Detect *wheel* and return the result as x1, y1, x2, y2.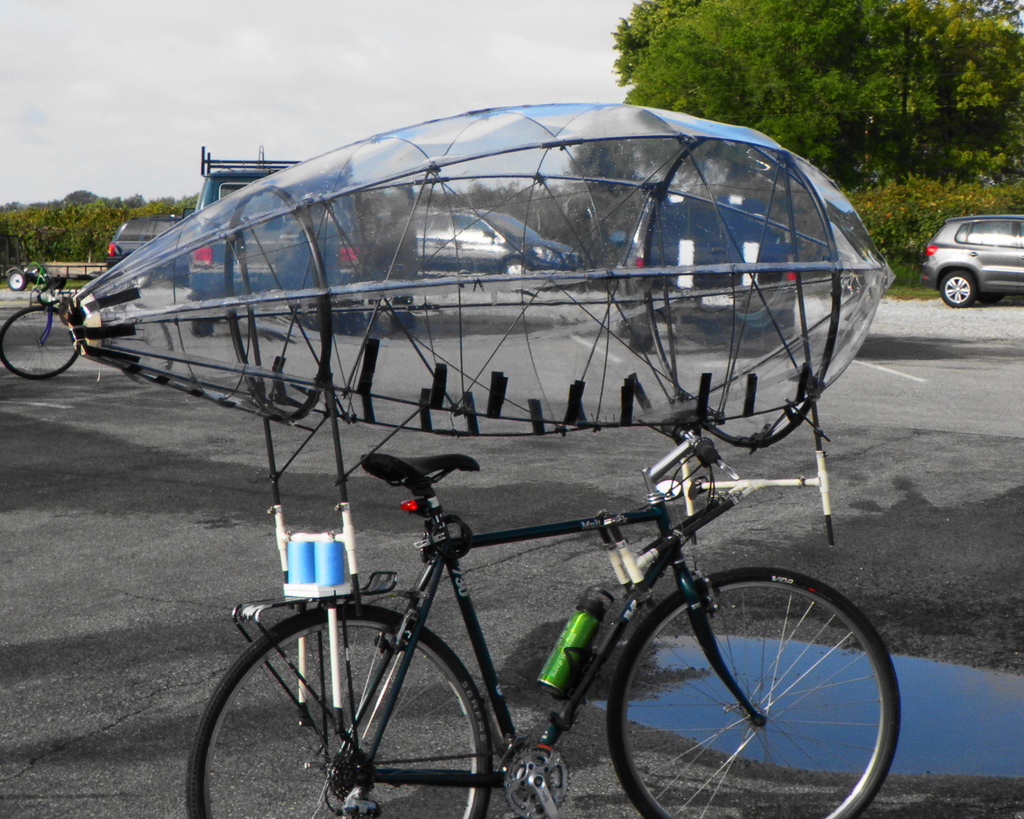
55, 275, 64, 291.
